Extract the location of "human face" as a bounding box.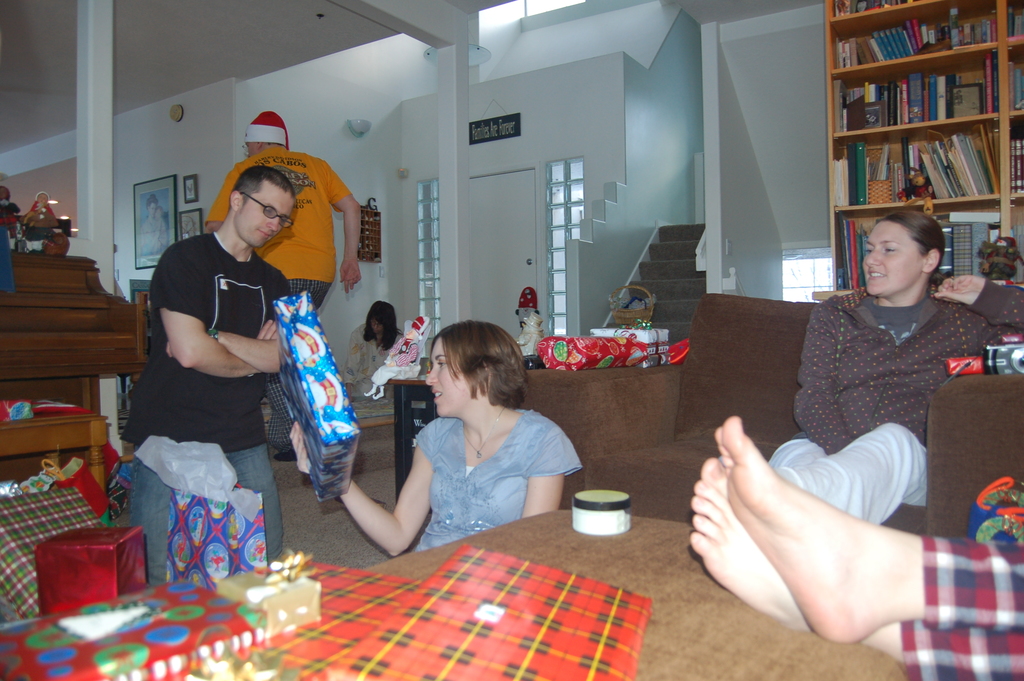
detection(426, 338, 468, 419).
